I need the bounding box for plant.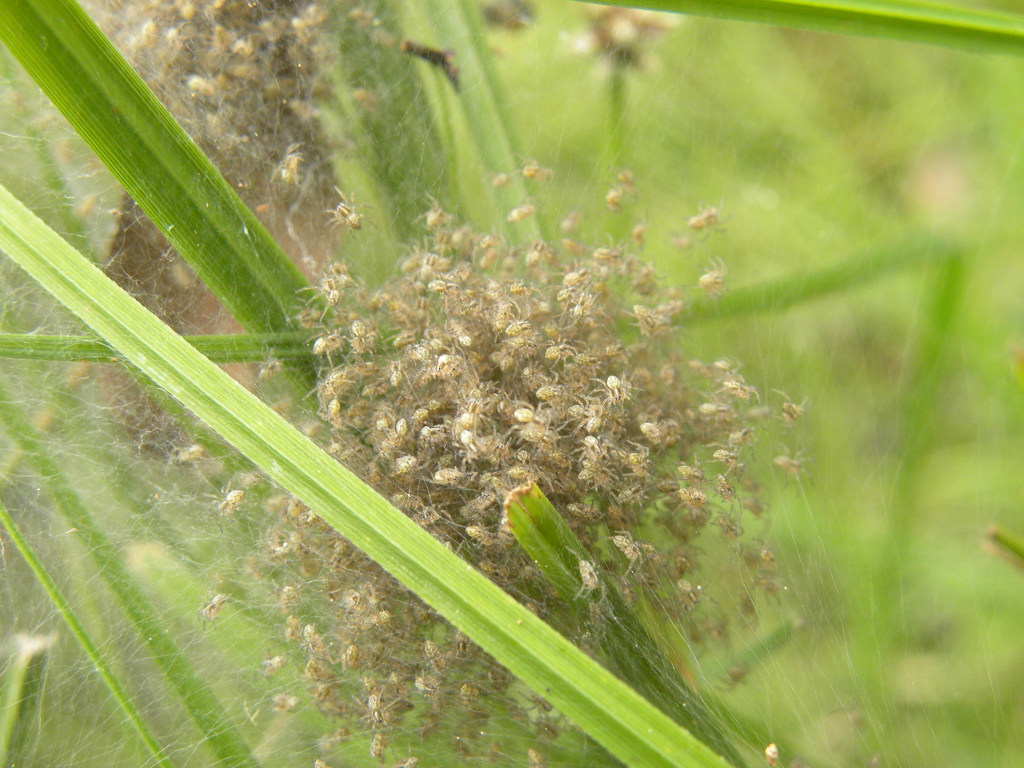
Here it is: box=[0, 0, 1023, 767].
